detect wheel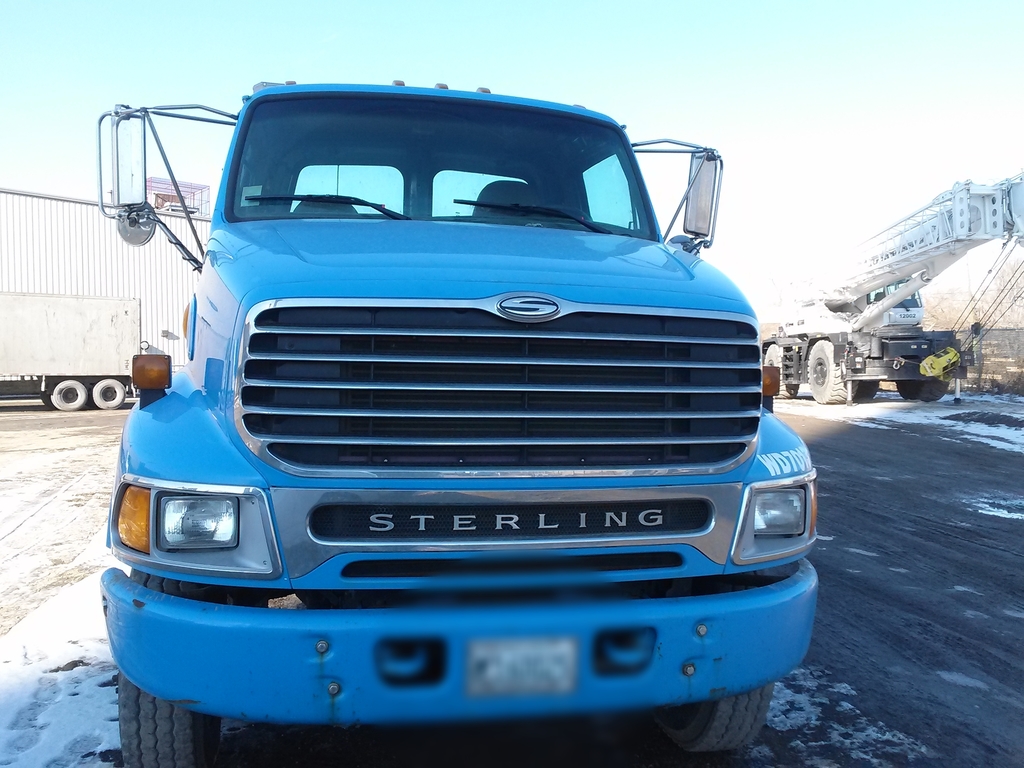
BBox(118, 567, 242, 767)
